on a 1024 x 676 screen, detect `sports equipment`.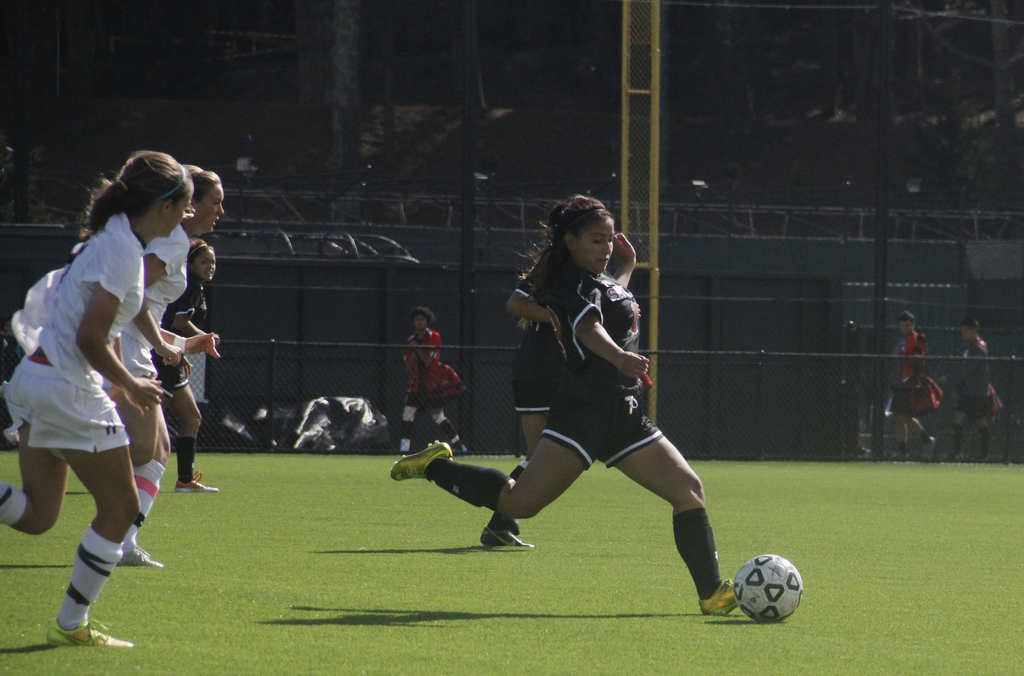
{"left": 114, "top": 547, "right": 166, "bottom": 570}.
